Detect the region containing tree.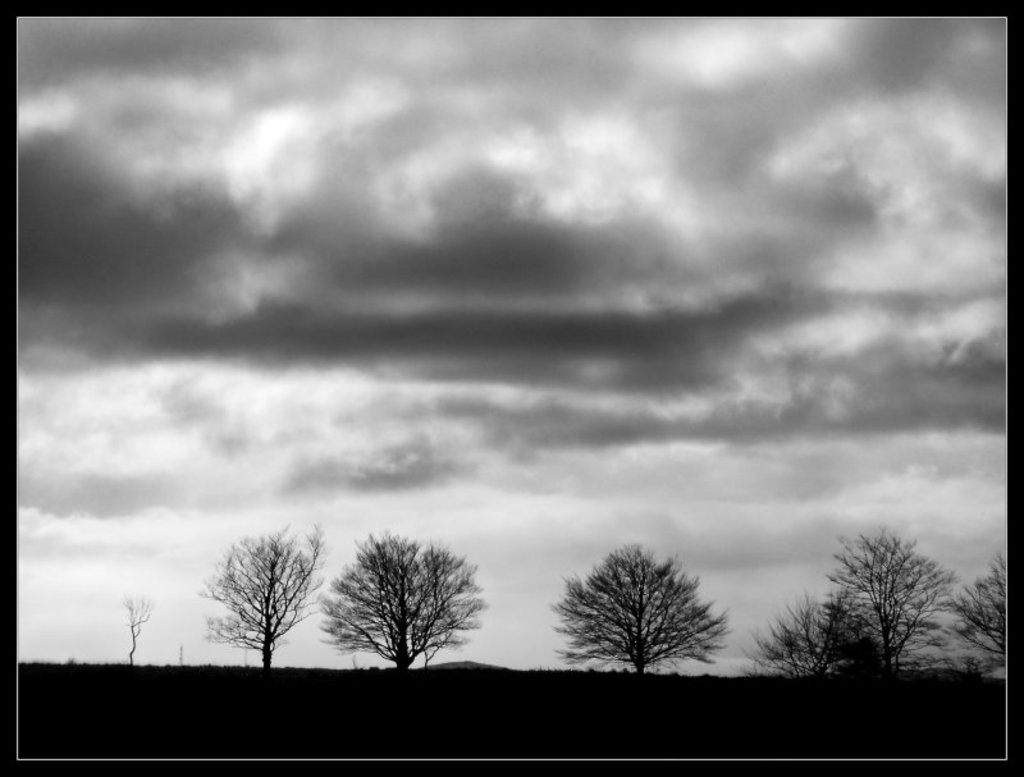
region(814, 521, 951, 668).
